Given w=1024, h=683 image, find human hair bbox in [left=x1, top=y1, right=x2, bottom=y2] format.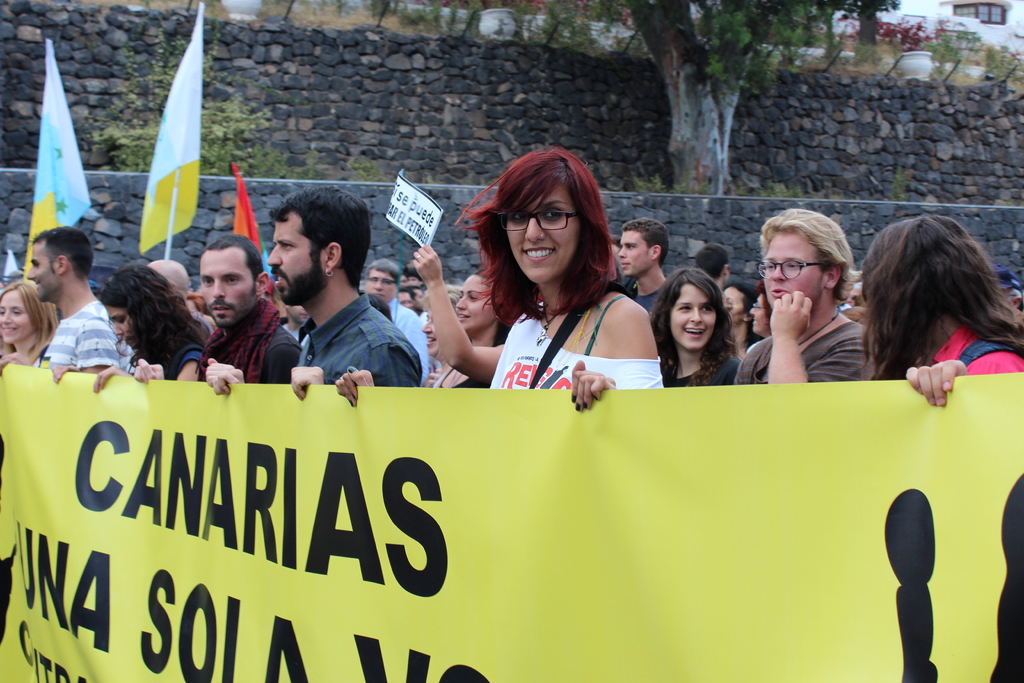
[left=270, top=186, right=371, bottom=290].
